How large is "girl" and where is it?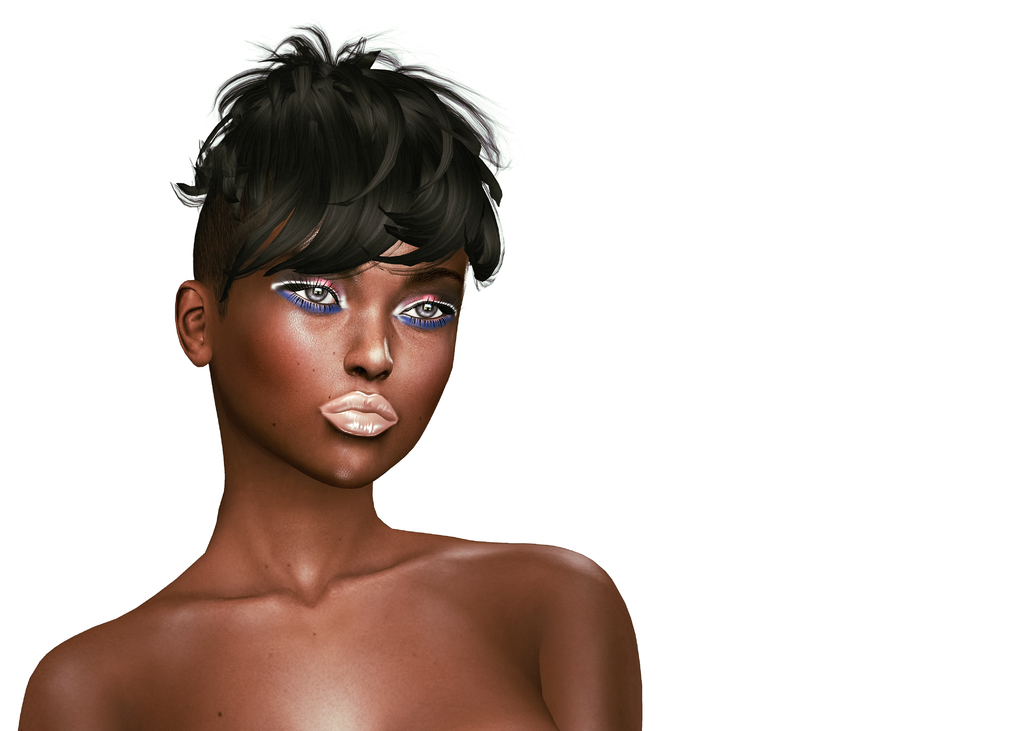
Bounding box: 14/18/638/730.
